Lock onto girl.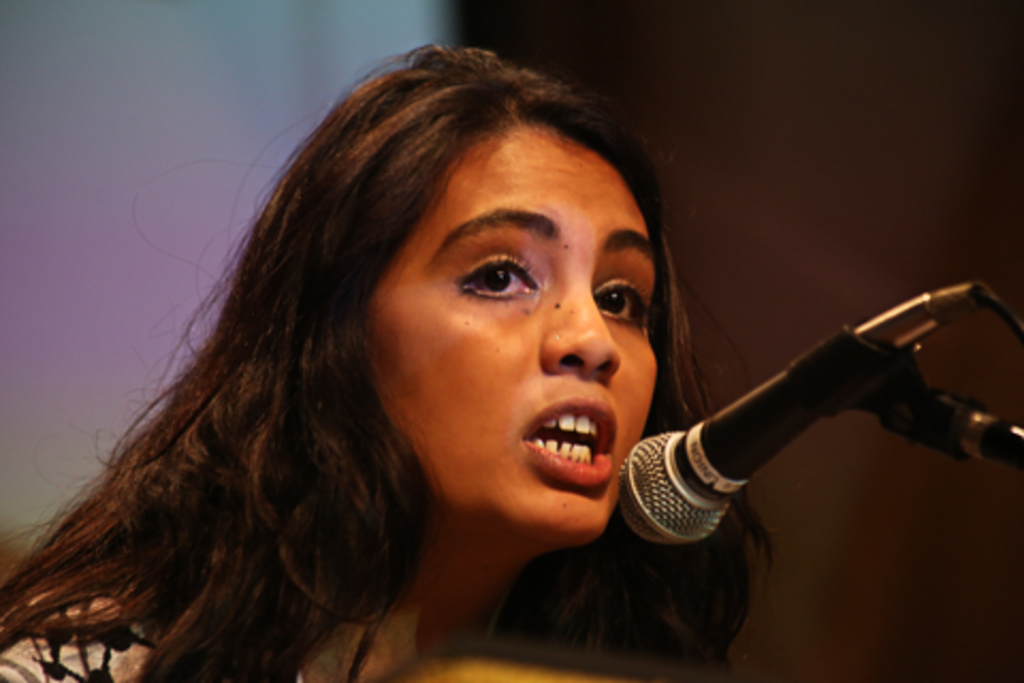
Locked: BBox(2, 41, 772, 681).
